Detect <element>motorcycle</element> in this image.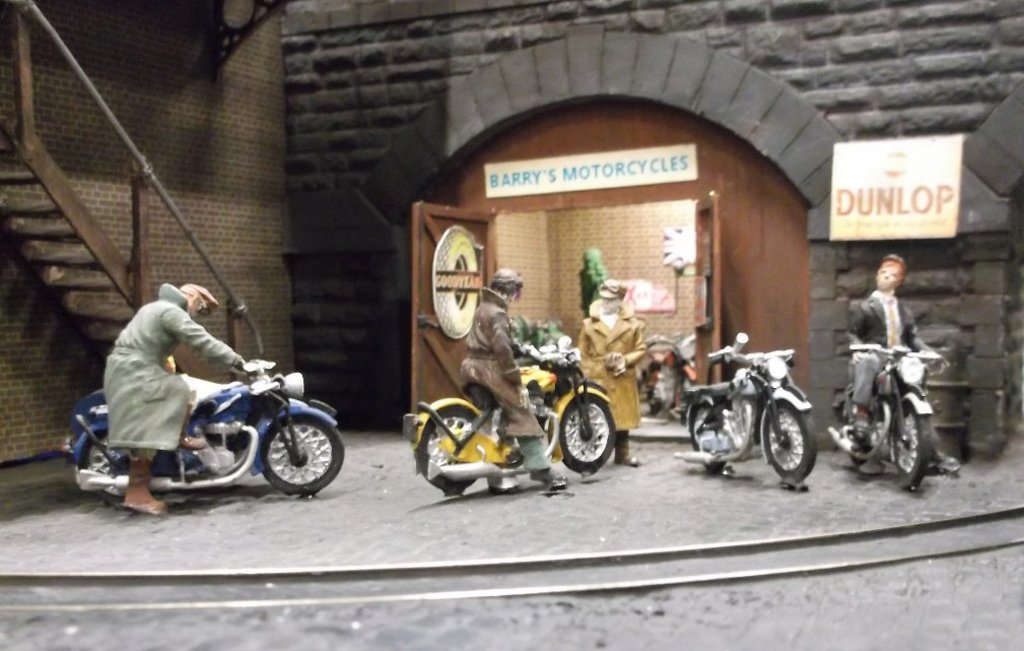
Detection: bbox=(640, 337, 694, 421).
